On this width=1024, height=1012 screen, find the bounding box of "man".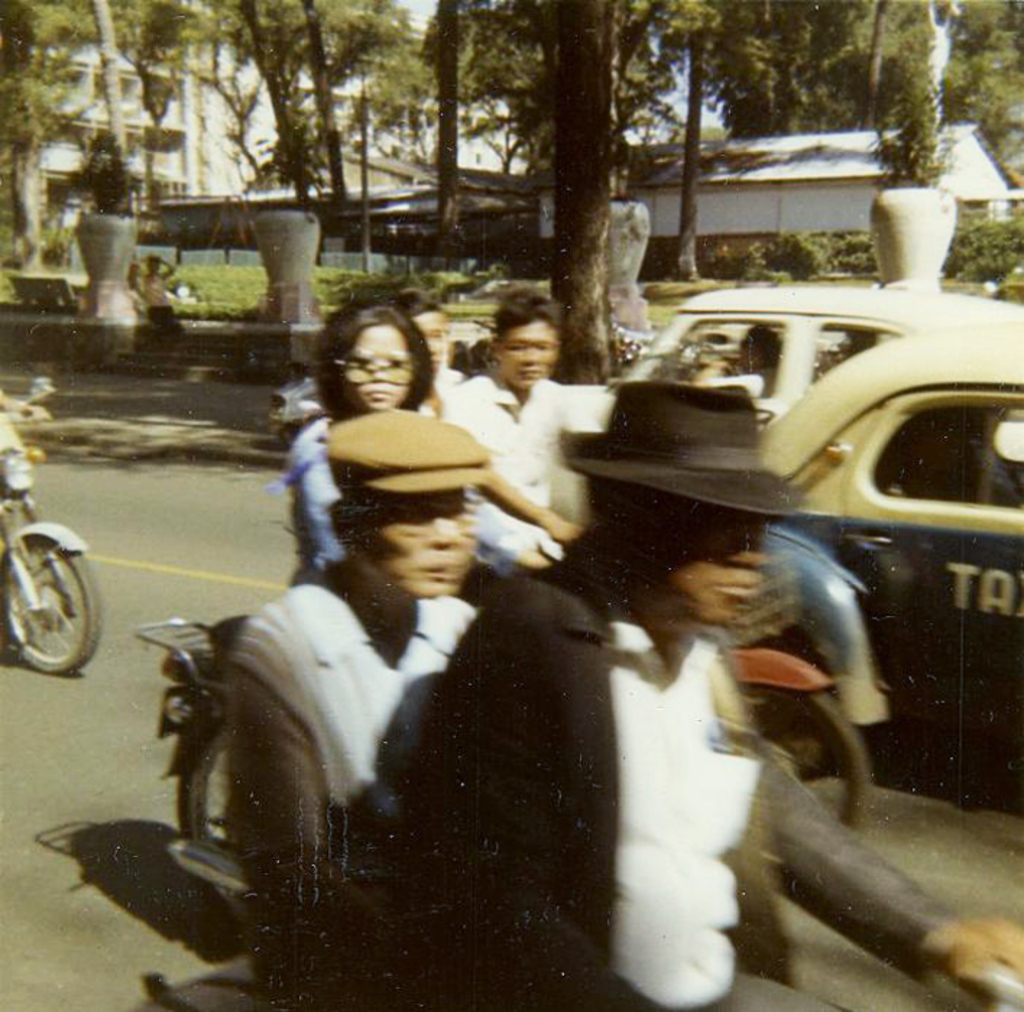
Bounding box: pyautogui.locateOnScreen(385, 385, 1023, 1011).
